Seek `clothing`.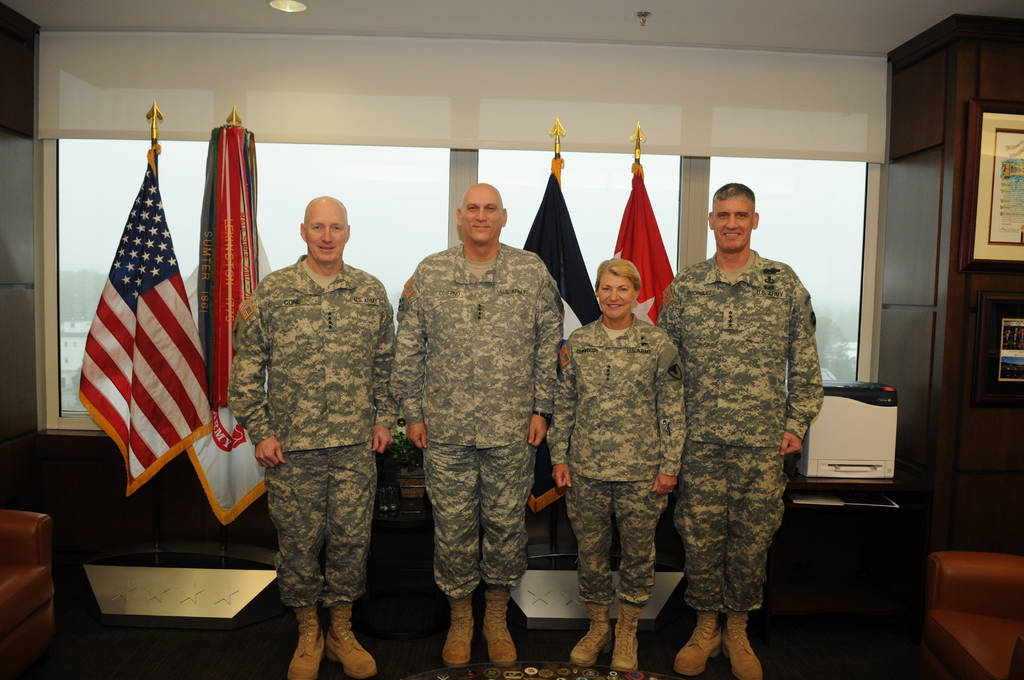
(left=665, top=254, right=822, bottom=603).
